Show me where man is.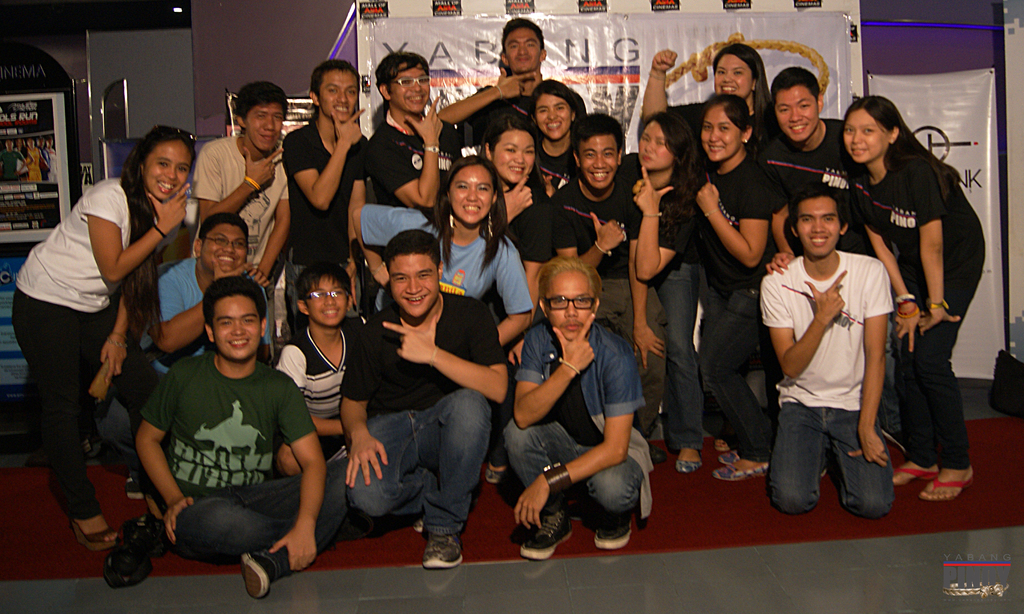
man is at bbox=[434, 17, 582, 158].
